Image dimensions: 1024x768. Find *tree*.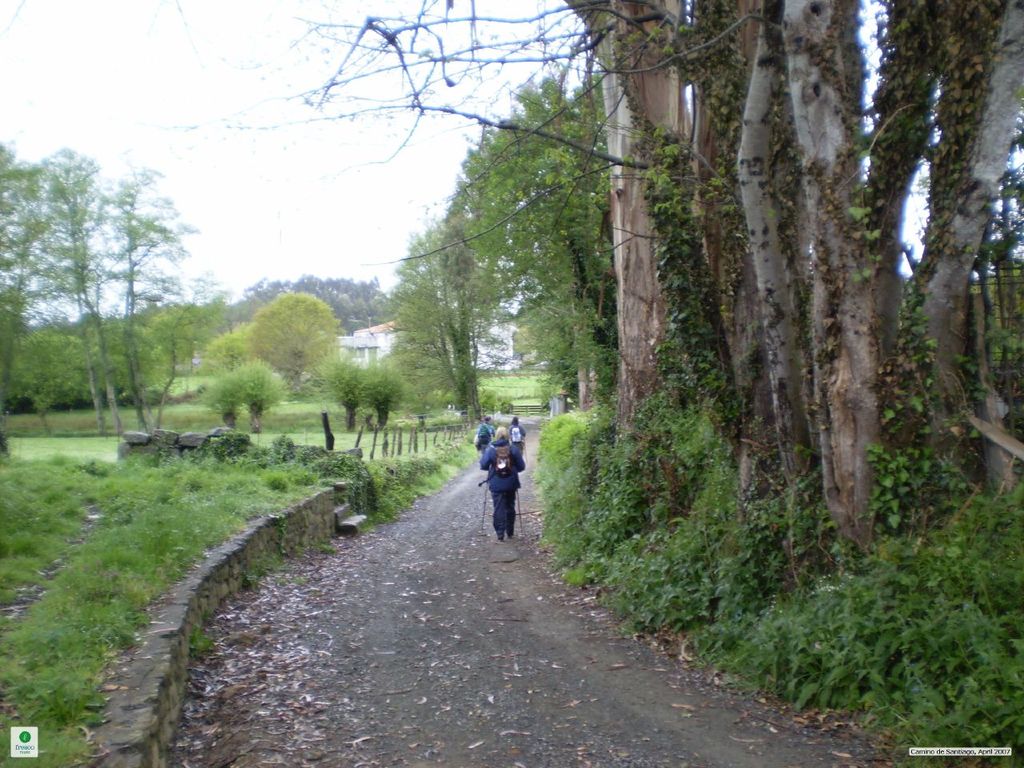
left=200, top=354, right=284, bottom=430.
